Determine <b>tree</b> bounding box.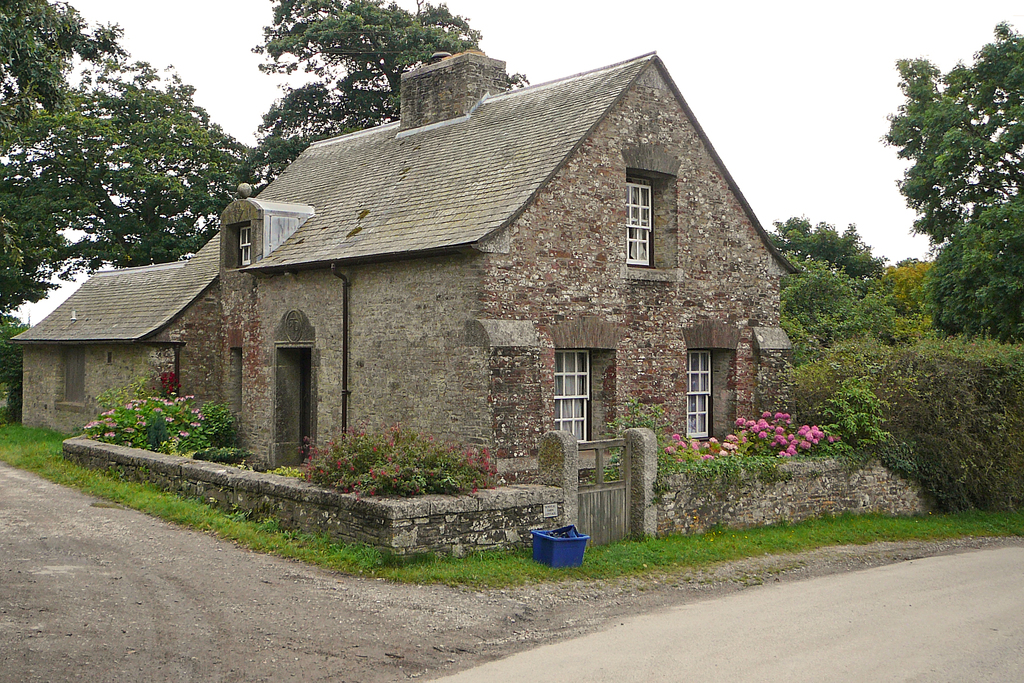
Determined: (x1=91, y1=60, x2=269, y2=267).
